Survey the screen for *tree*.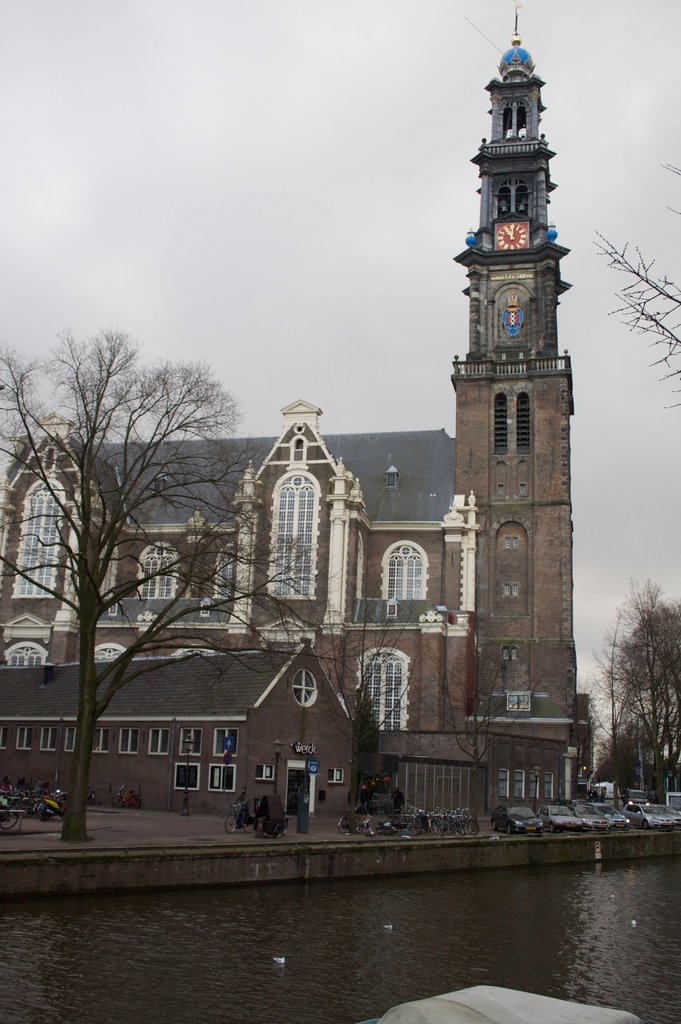
Survey found: 586:143:680:414.
